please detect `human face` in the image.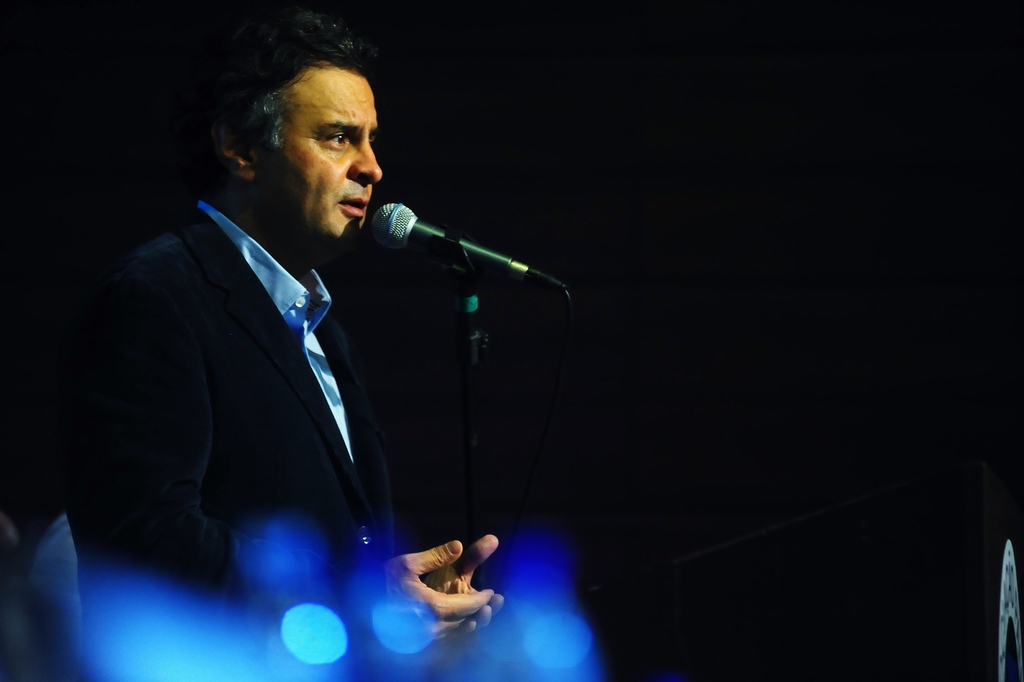
rect(264, 72, 384, 240).
